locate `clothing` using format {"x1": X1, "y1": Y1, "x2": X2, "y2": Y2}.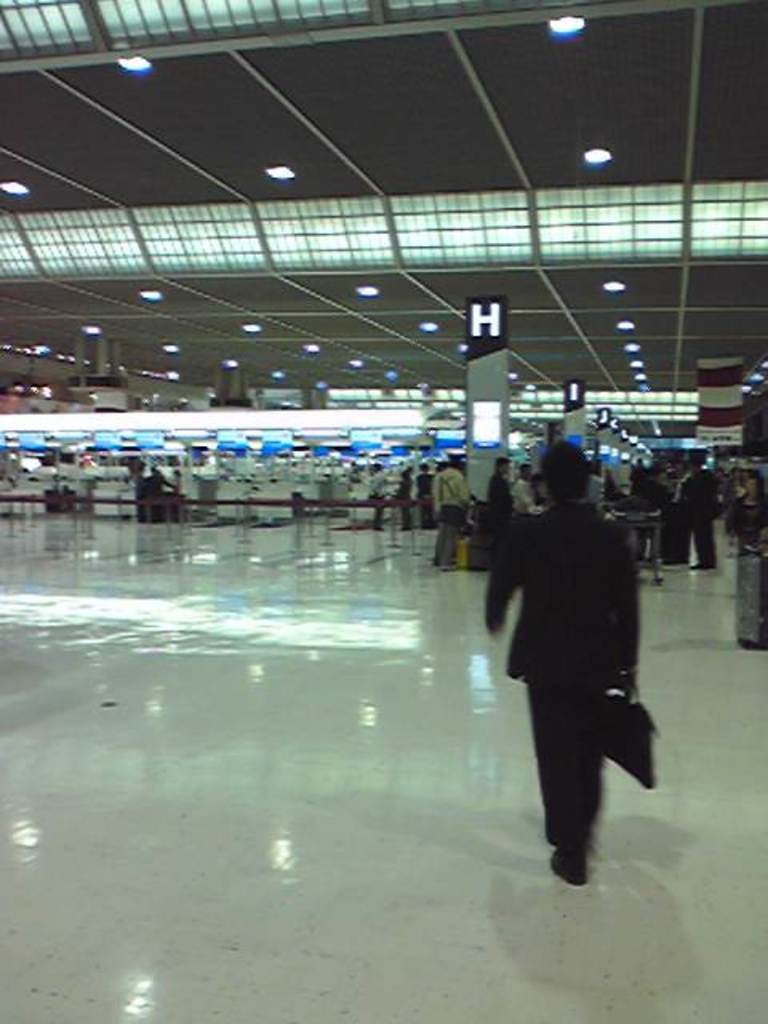
{"x1": 658, "y1": 466, "x2": 693, "y2": 563}.
